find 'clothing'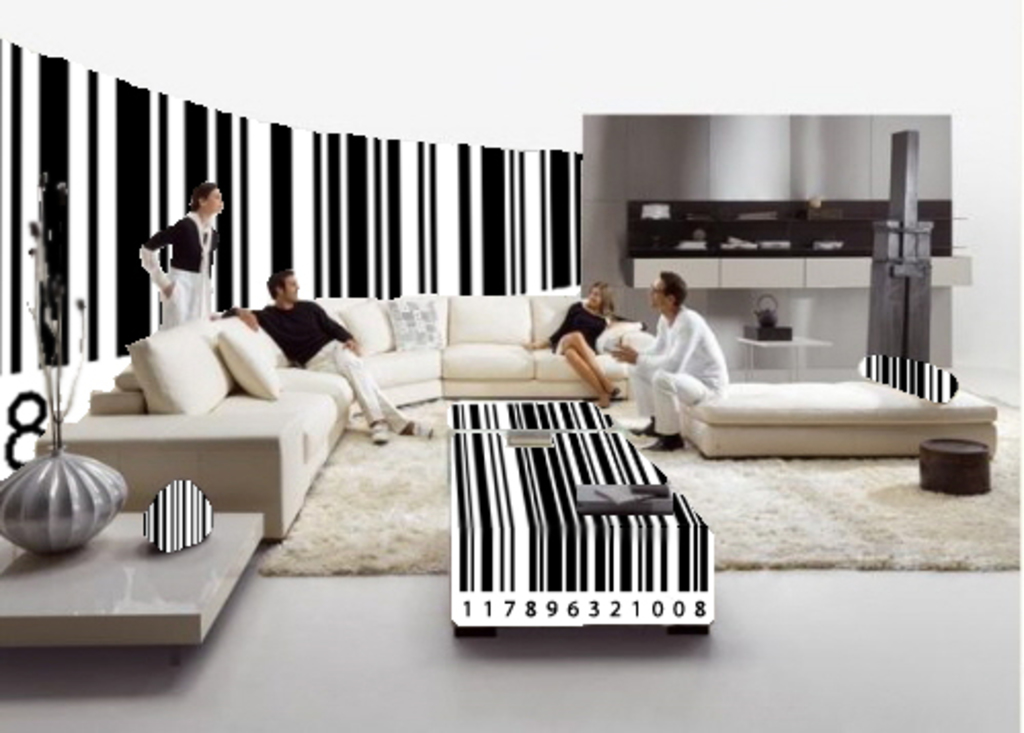
(630, 304, 731, 435)
